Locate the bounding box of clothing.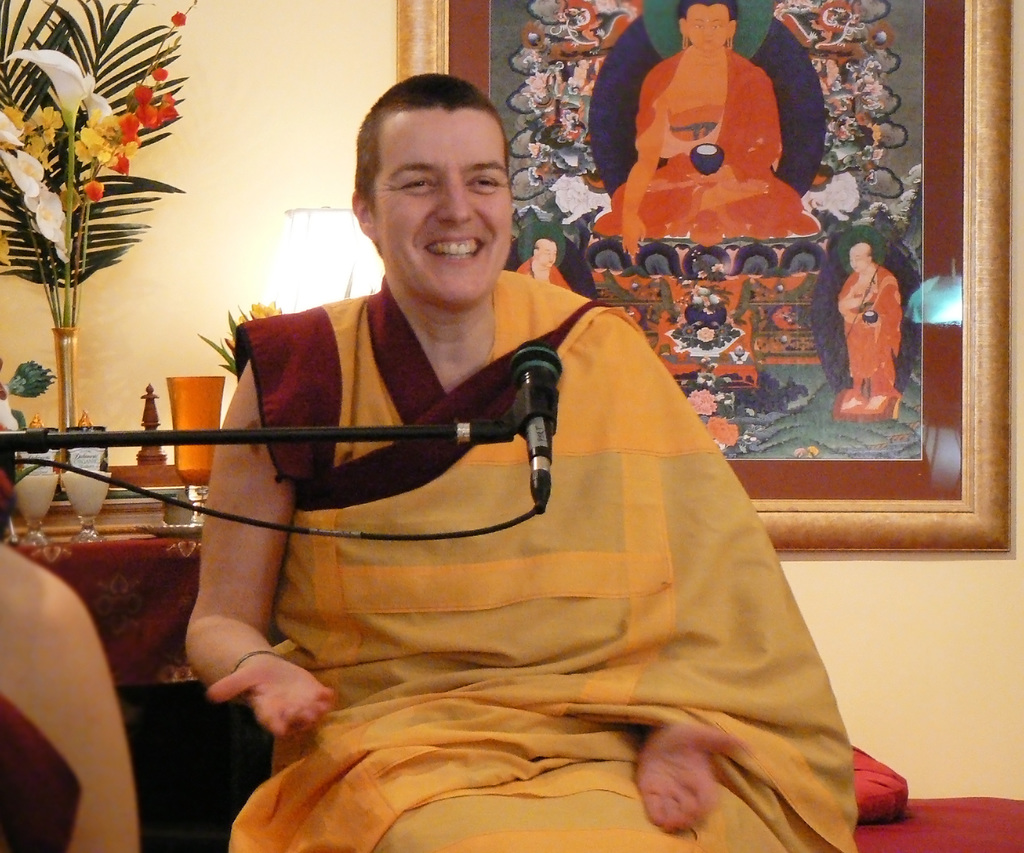
Bounding box: Rect(834, 262, 899, 398).
